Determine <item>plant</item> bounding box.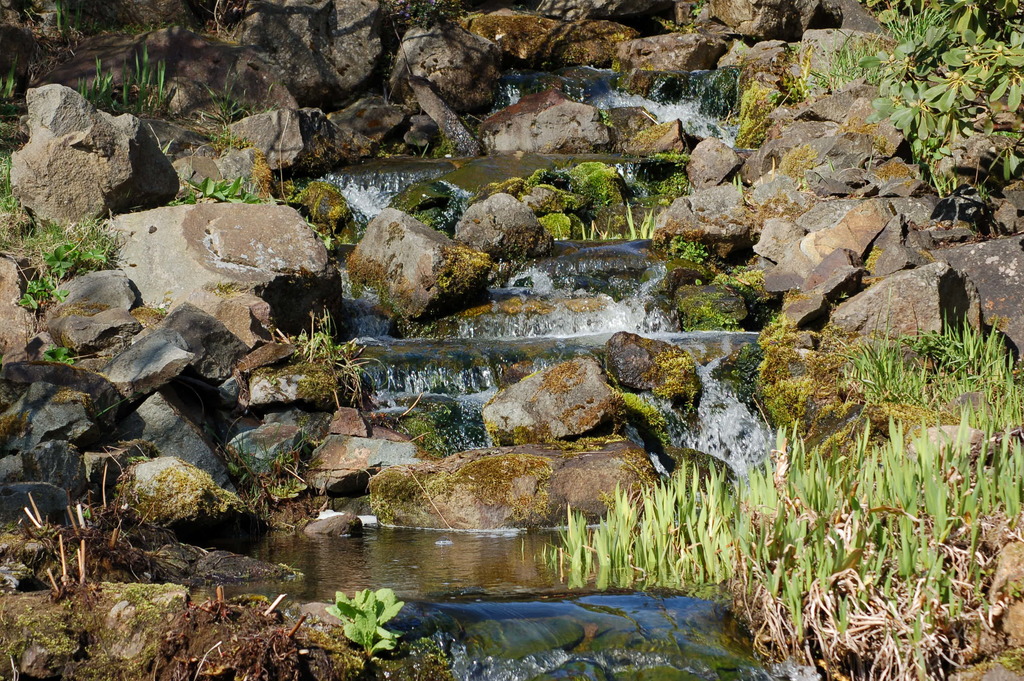
Determined: (x1=72, y1=38, x2=178, y2=122).
